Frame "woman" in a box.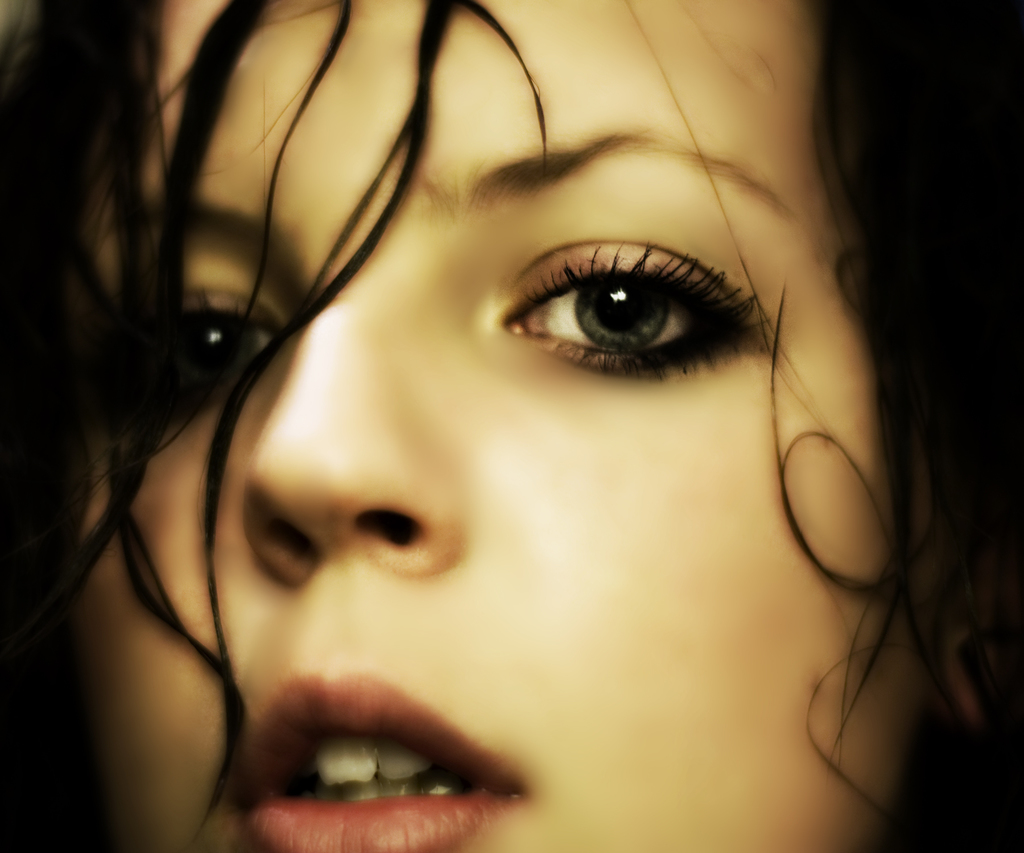
[0, 0, 1023, 852].
